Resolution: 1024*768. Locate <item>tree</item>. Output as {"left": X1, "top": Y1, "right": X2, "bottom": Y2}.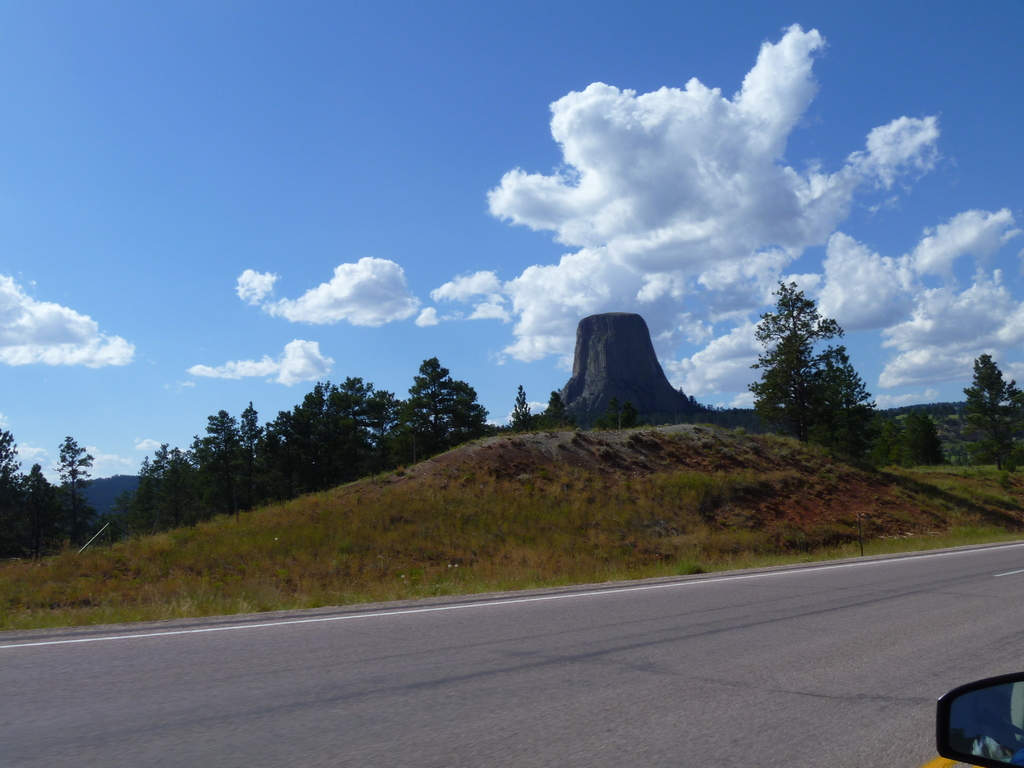
{"left": 948, "top": 349, "right": 1023, "bottom": 466}.
